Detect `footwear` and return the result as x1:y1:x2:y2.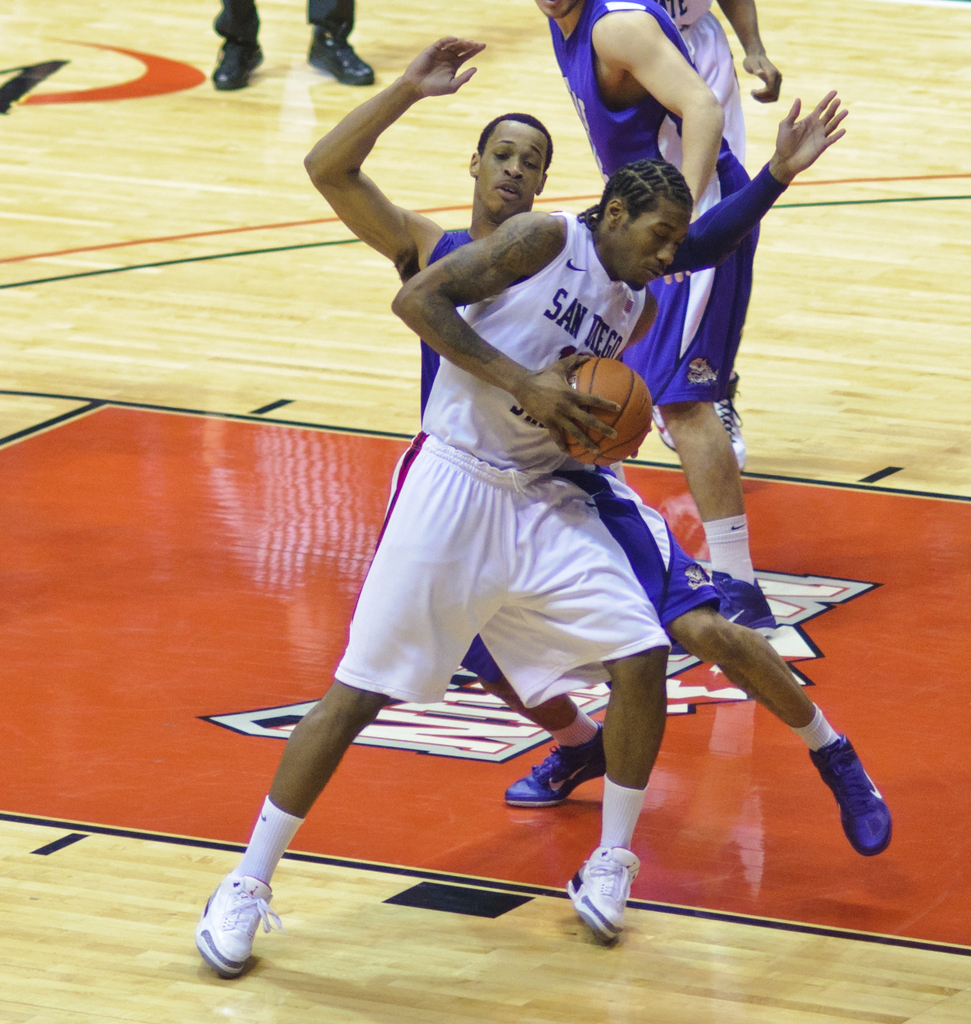
564:844:642:953.
